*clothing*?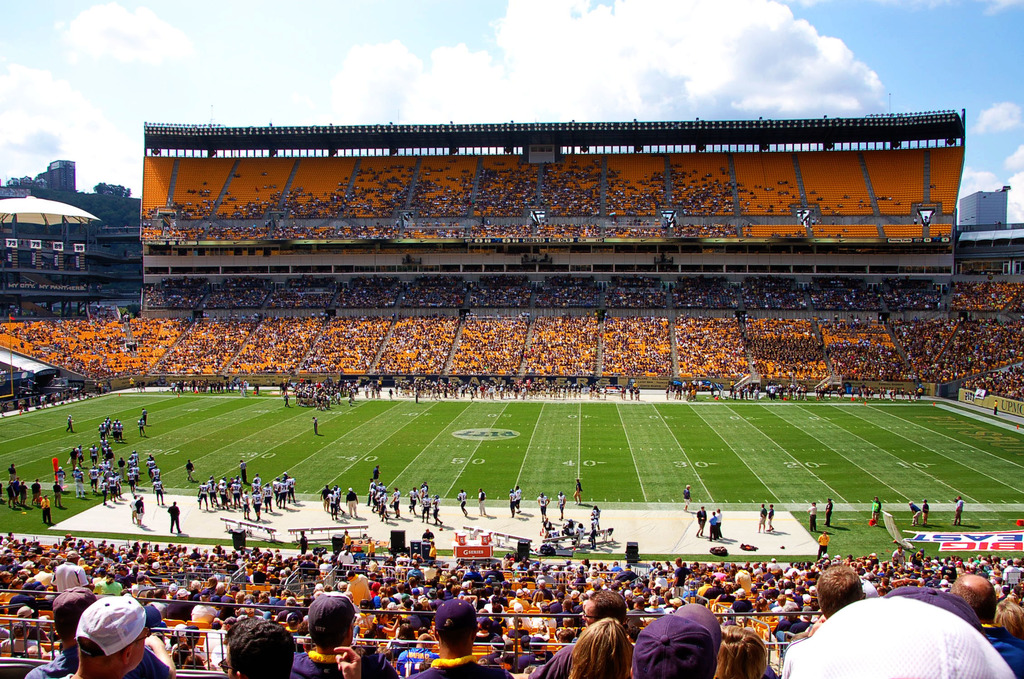
535:491:552:514
